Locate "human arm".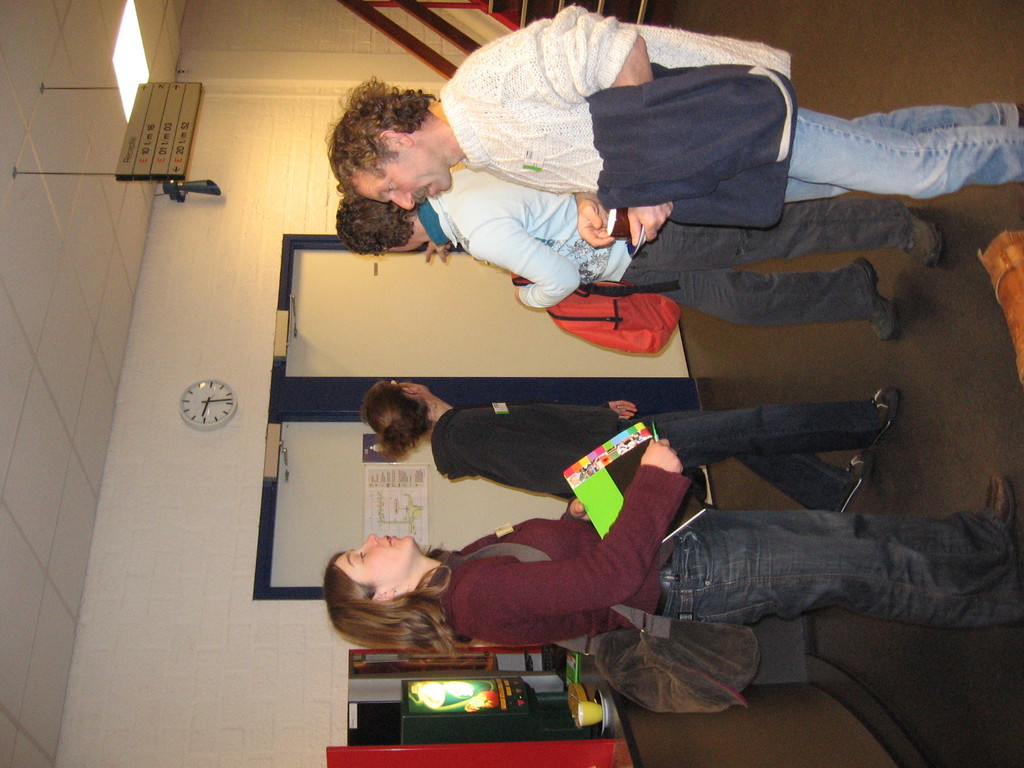
Bounding box: bbox(447, 419, 666, 488).
